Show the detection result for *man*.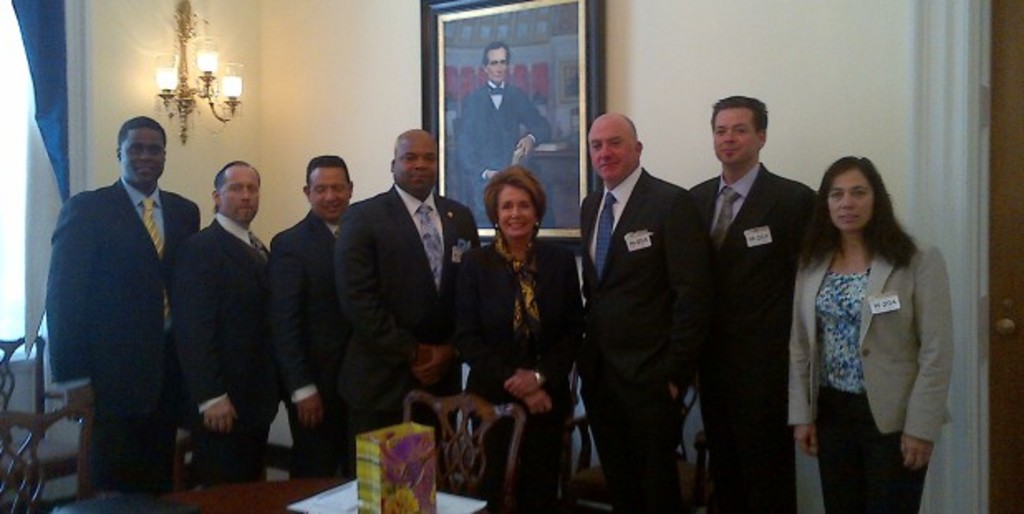
region(454, 43, 558, 230).
